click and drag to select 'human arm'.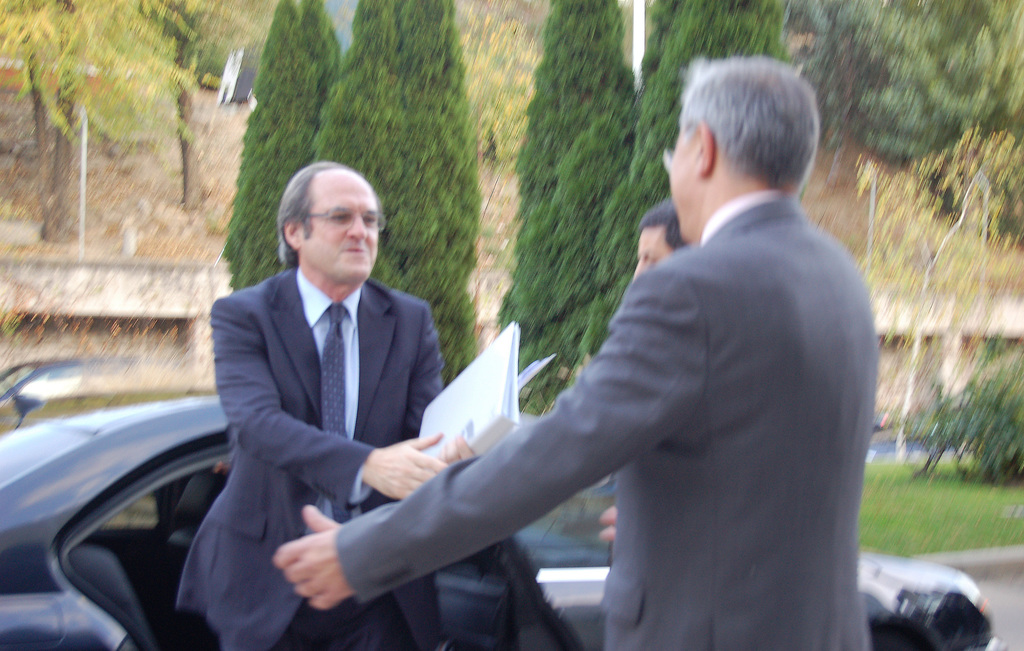
Selection: [x1=211, y1=293, x2=446, y2=500].
